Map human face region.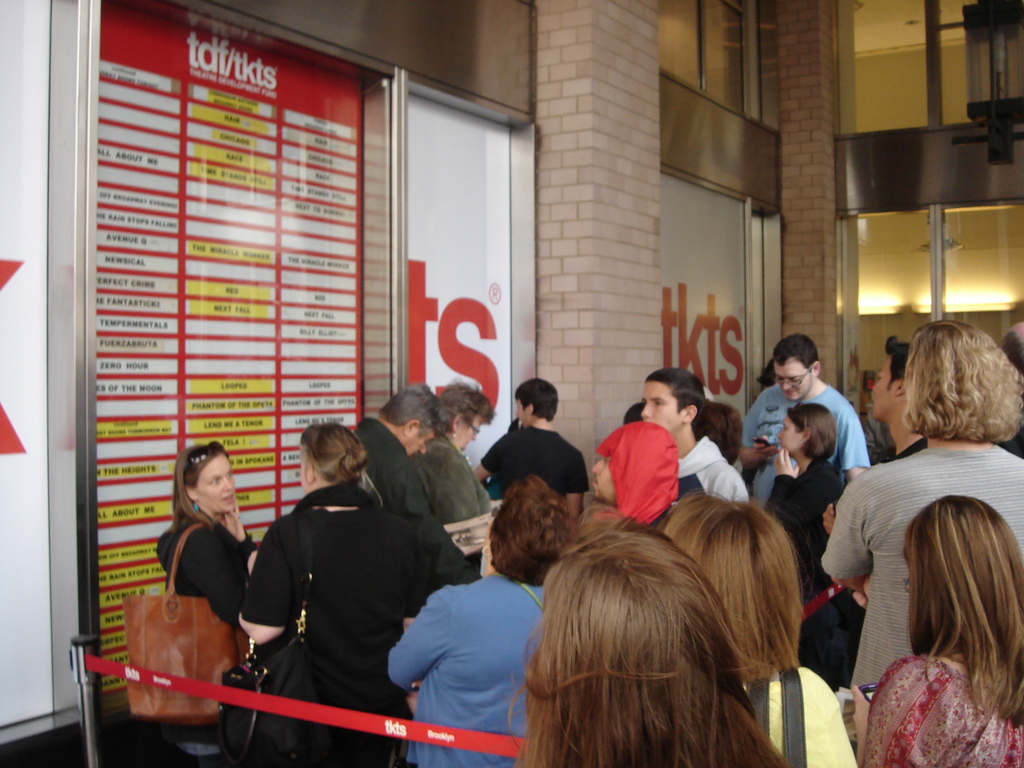
Mapped to box=[865, 353, 894, 424].
